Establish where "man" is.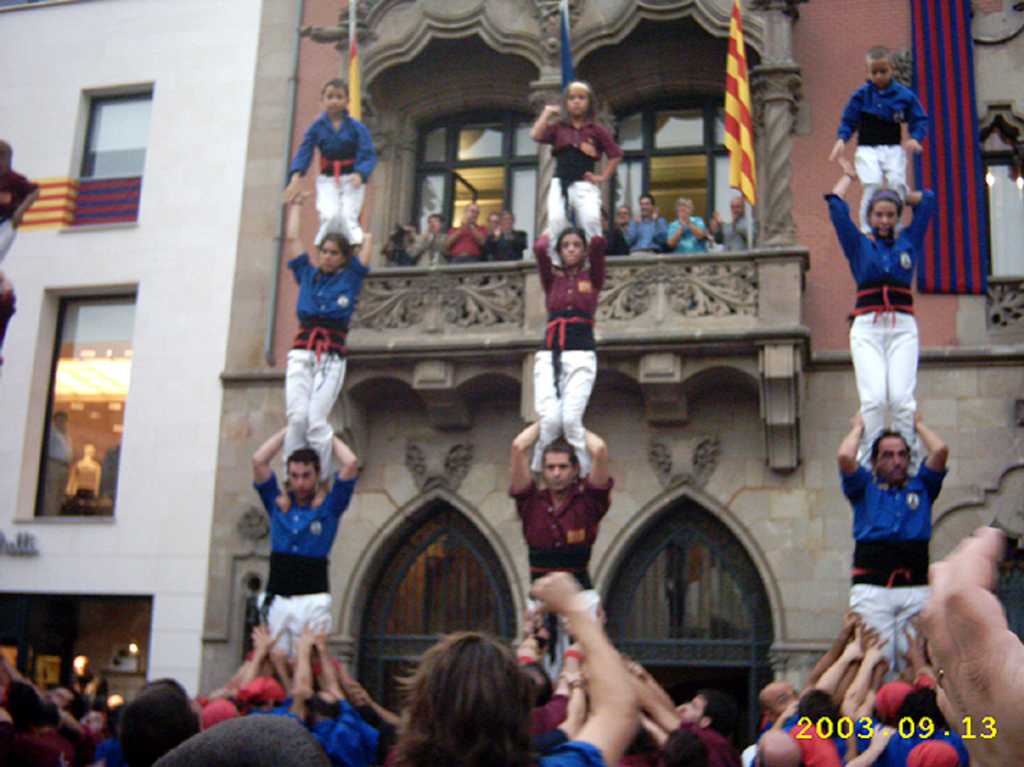
Established at {"left": 487, "top": 207, "right": 504, "bottom": 225}.
